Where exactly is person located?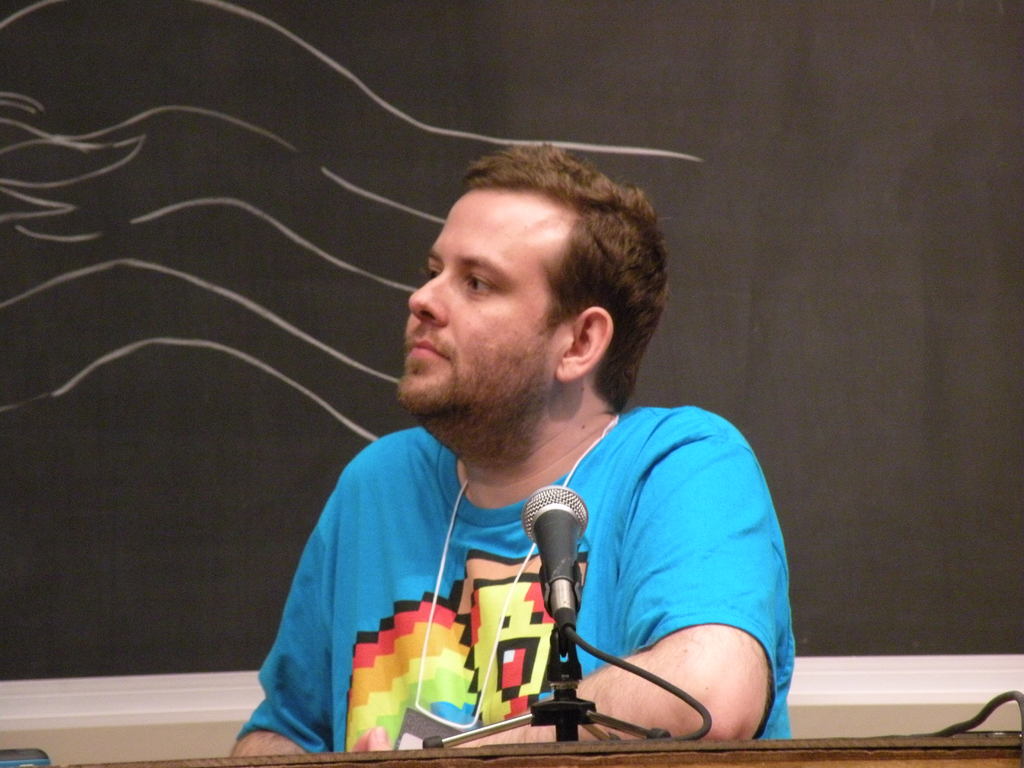
Its bounding box is Rect(234, 143, 800, 756).
